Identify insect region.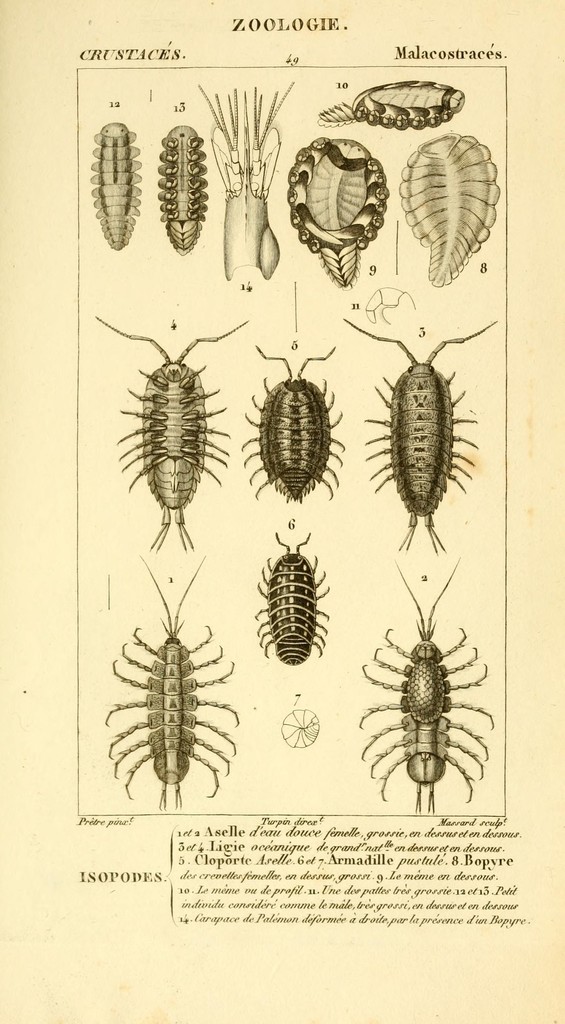
Region: left=198, top=84, right=295, bottom=282.
